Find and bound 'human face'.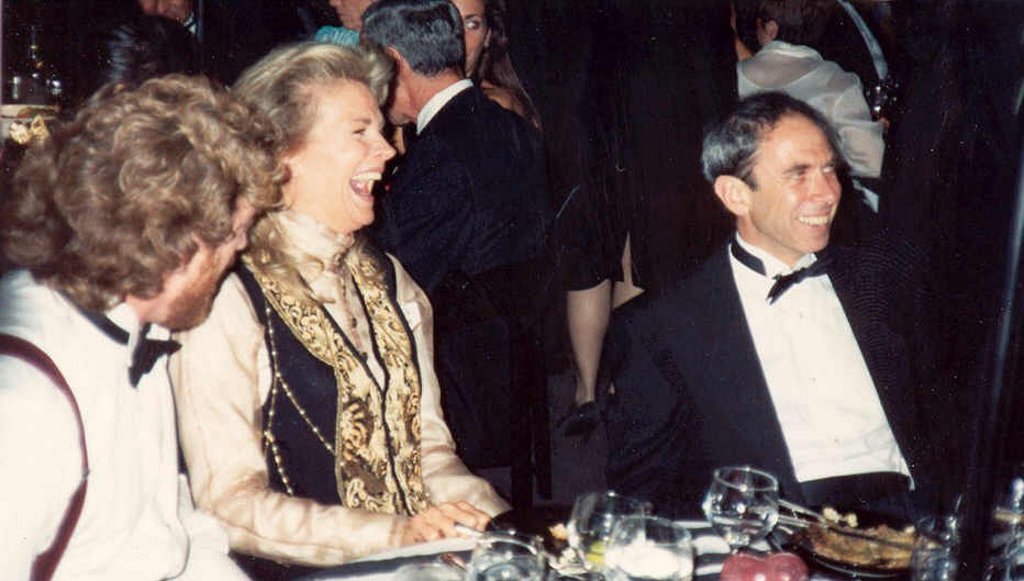
Bound: rect(750, 108, 842, 253).
